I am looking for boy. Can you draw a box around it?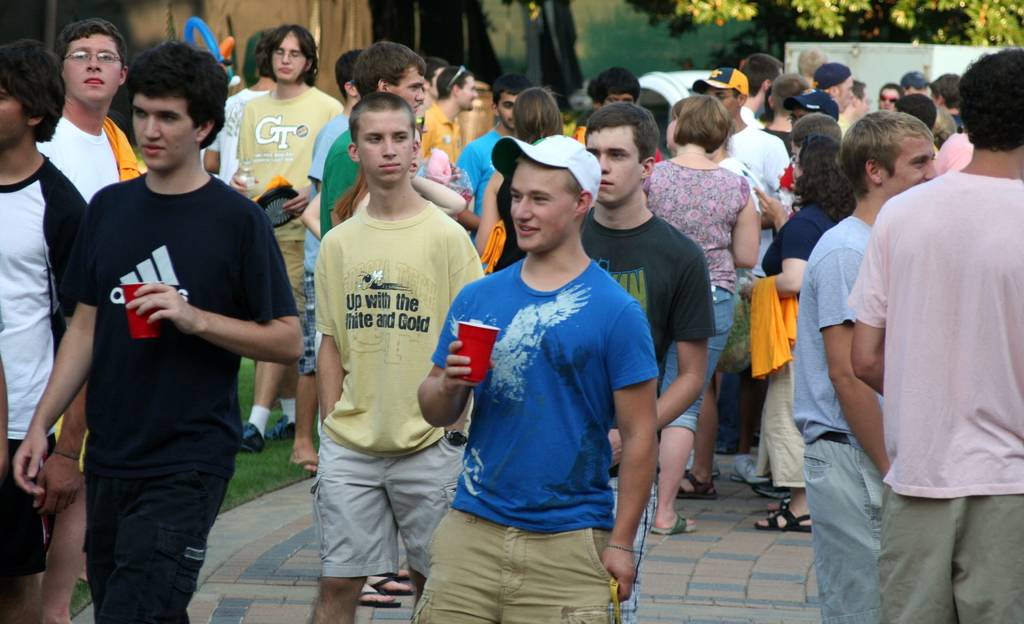
Sure, the bounding box is BBox(584, 102, 719, 623).
